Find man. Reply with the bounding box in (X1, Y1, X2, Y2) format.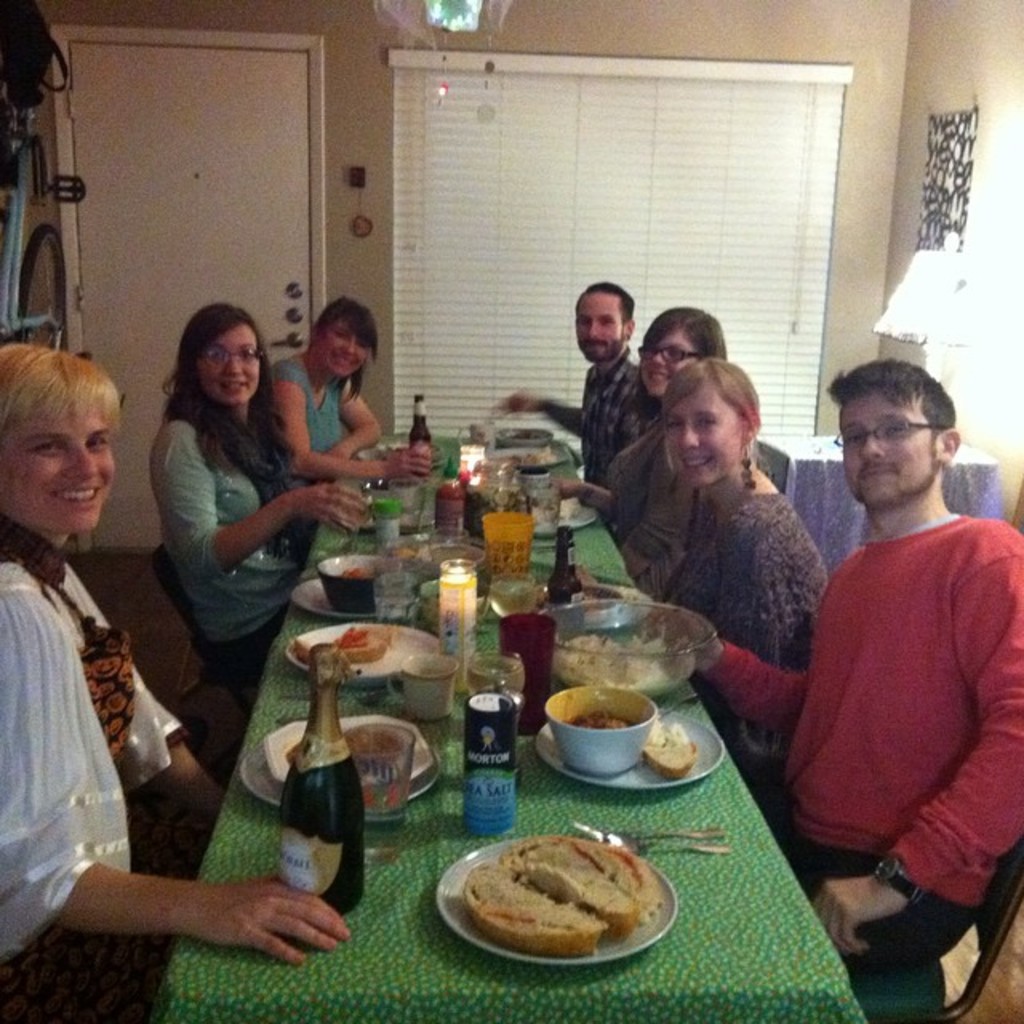
(773, 354, 1021, 1019).
